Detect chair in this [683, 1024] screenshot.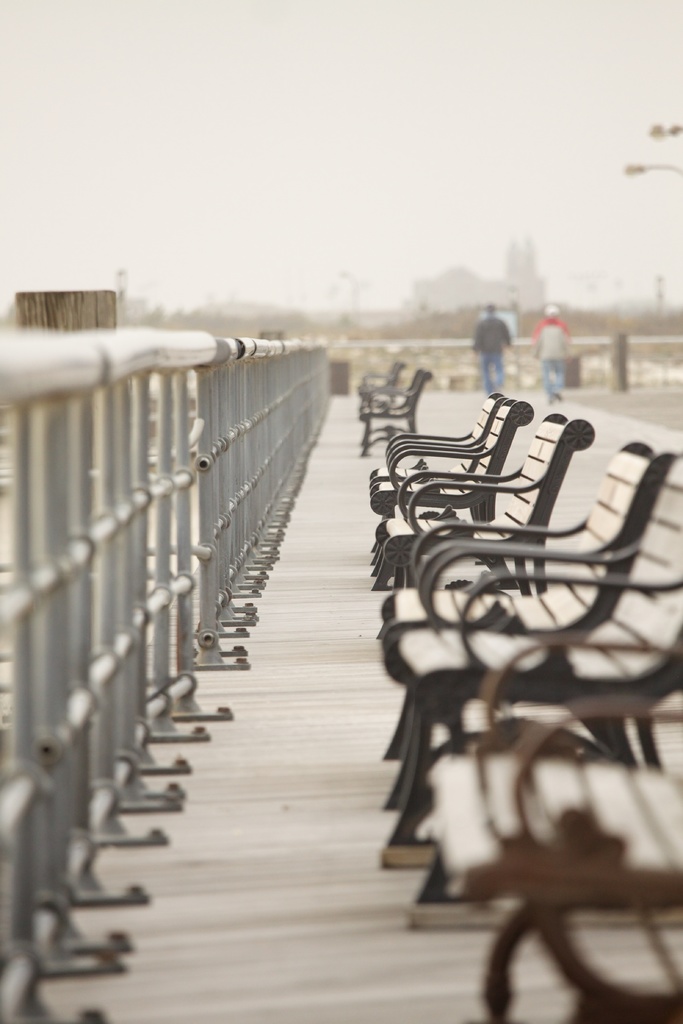
Detection: detection(369, 452, 682, 931).
